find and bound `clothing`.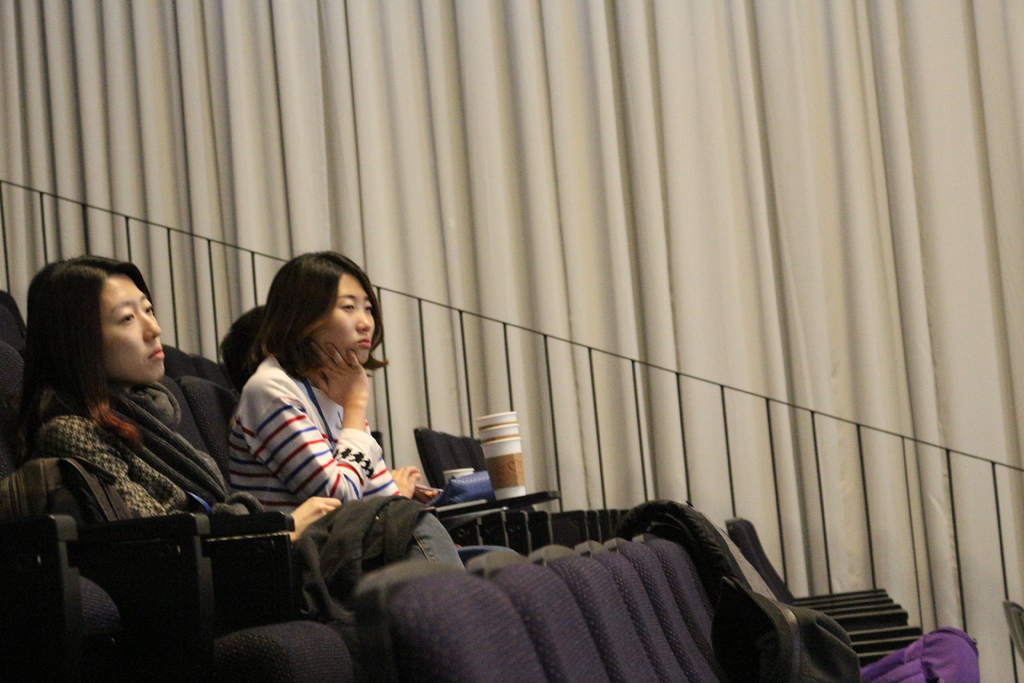
Bound: locate(29, 387, 460, 617).
